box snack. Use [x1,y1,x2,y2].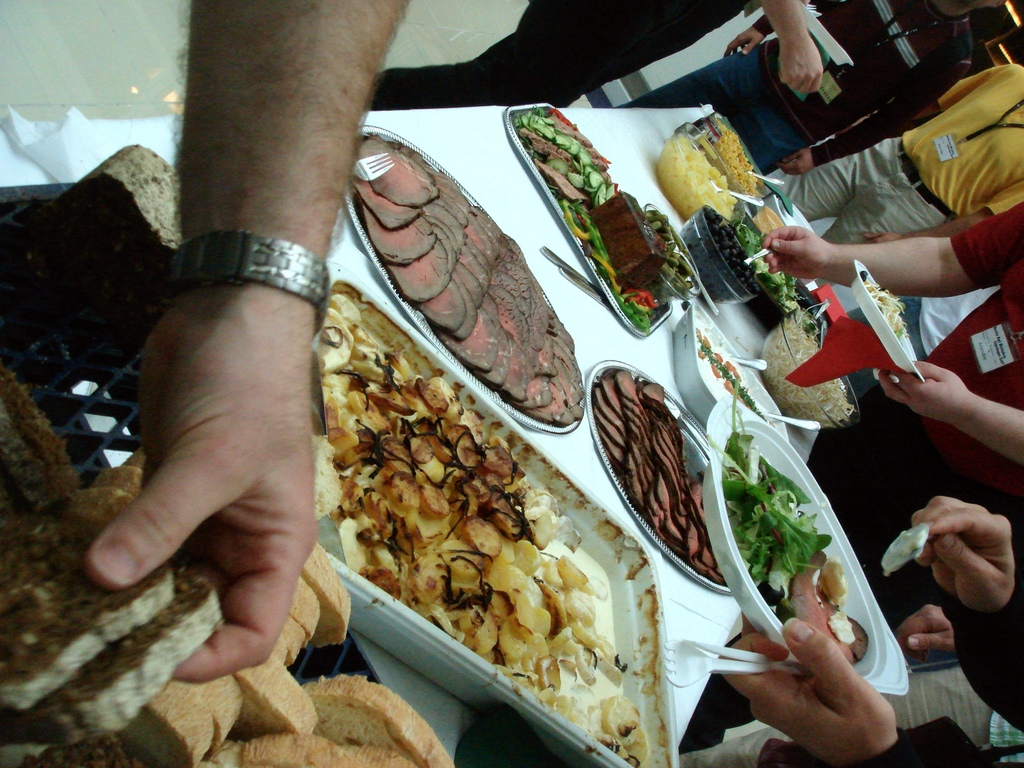
[313,283,644,767].
